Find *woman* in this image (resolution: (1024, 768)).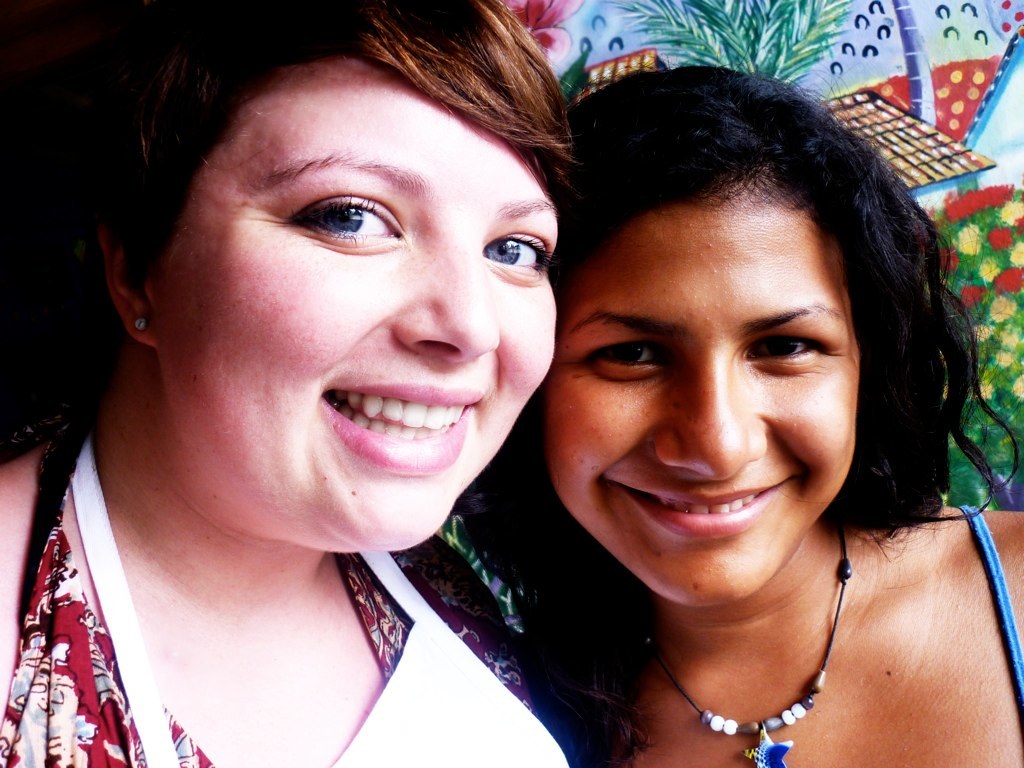
left=455, top=67, right=1023, bottom=767.
